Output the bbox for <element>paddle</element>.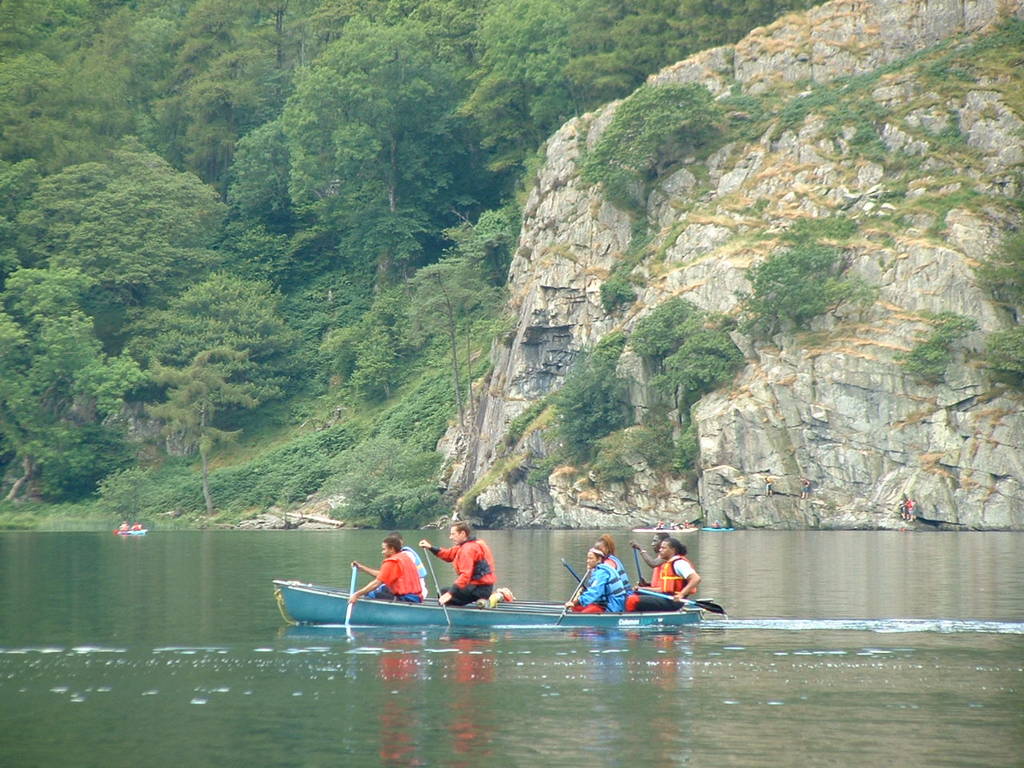
[left=558, top=568, right=587, bottom=624].
